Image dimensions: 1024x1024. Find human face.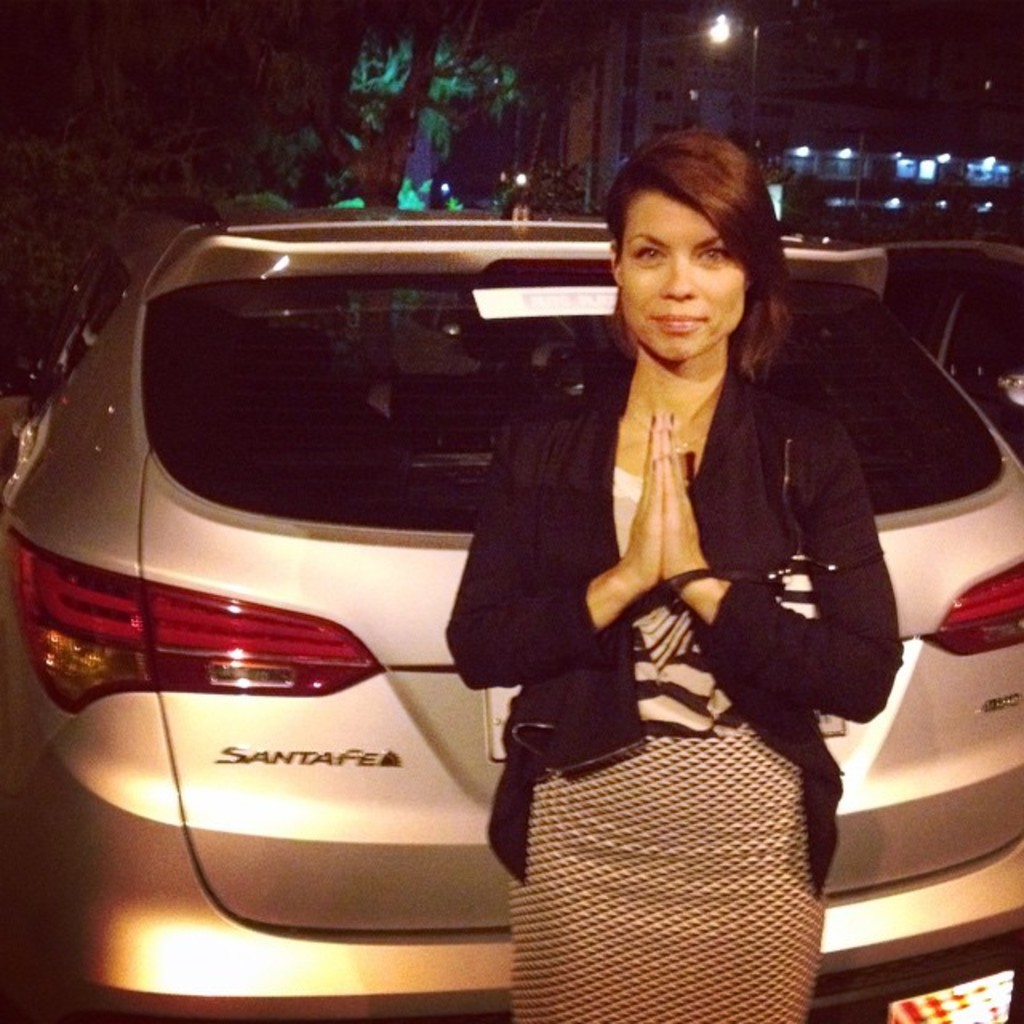
622/189/736/358.
